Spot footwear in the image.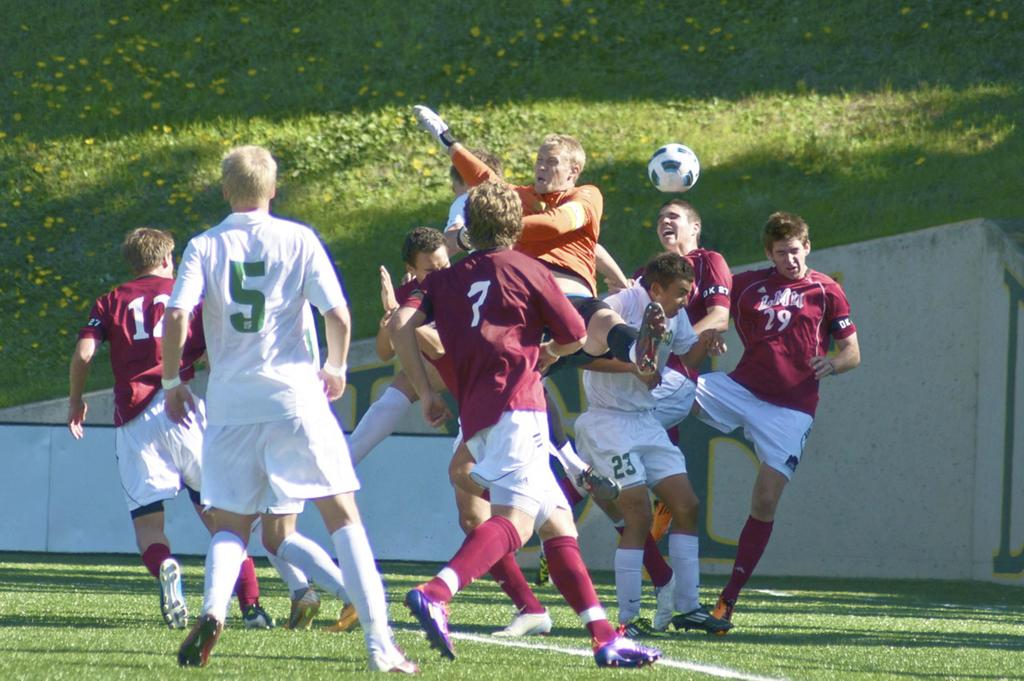
footwear found at locate(671, 604, 735, 627).
